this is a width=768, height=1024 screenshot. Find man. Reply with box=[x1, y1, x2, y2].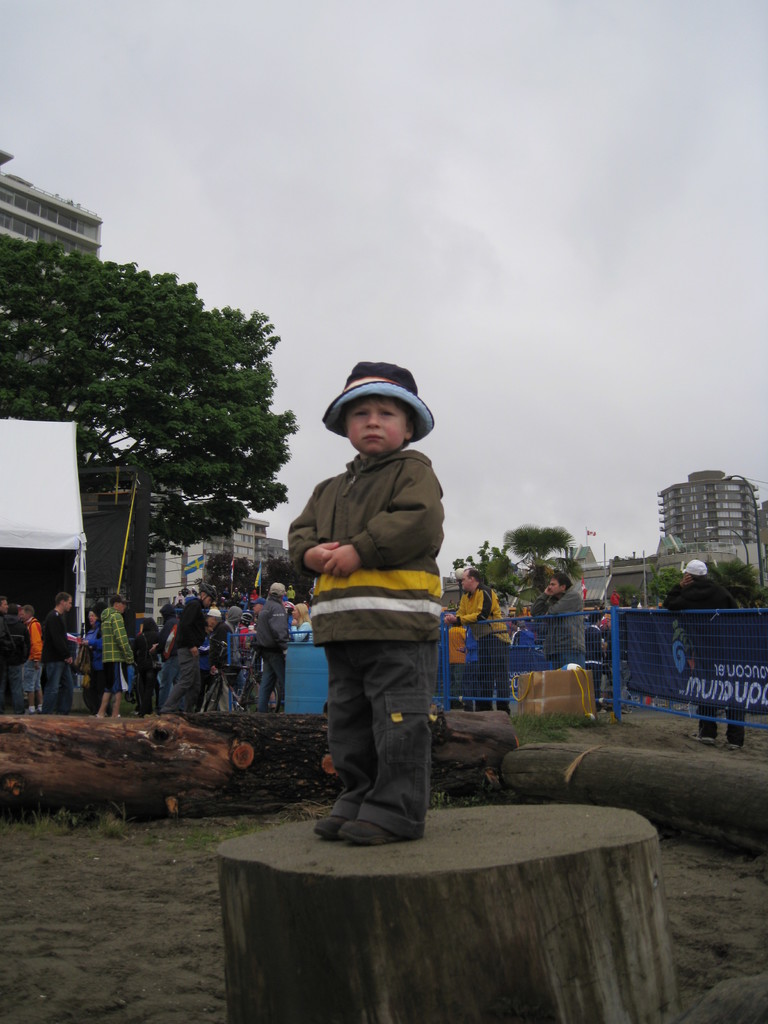
box=[663, 557, 744, 751].
